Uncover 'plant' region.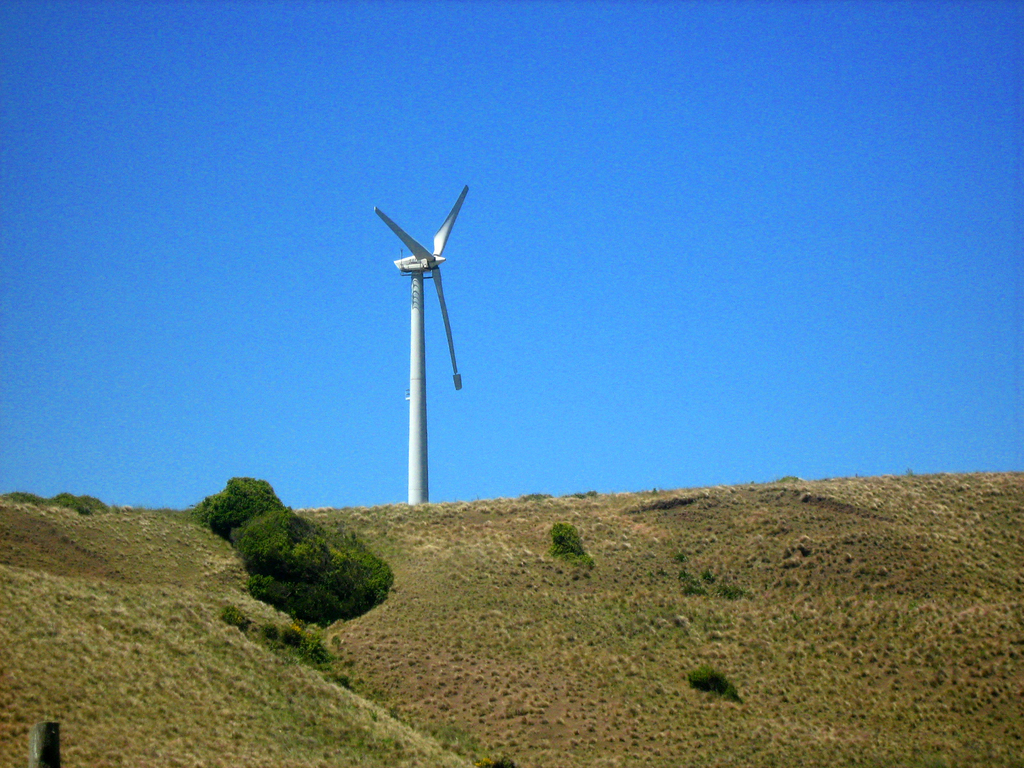
Uncovered: 547 518 597 569.
